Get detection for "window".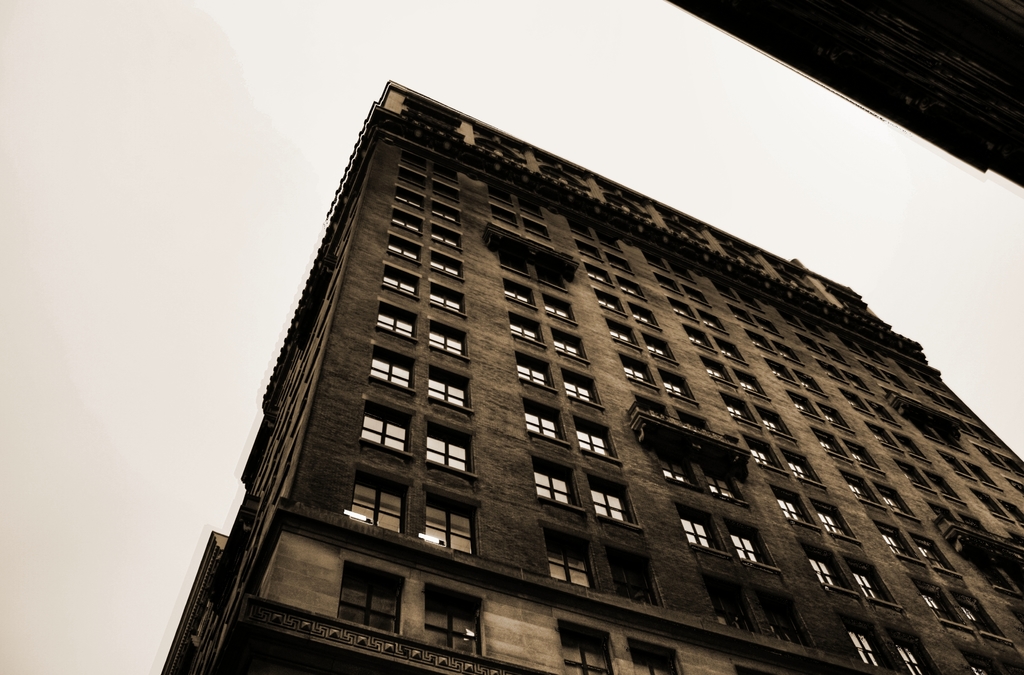
Detection: 657:275:678:291.
